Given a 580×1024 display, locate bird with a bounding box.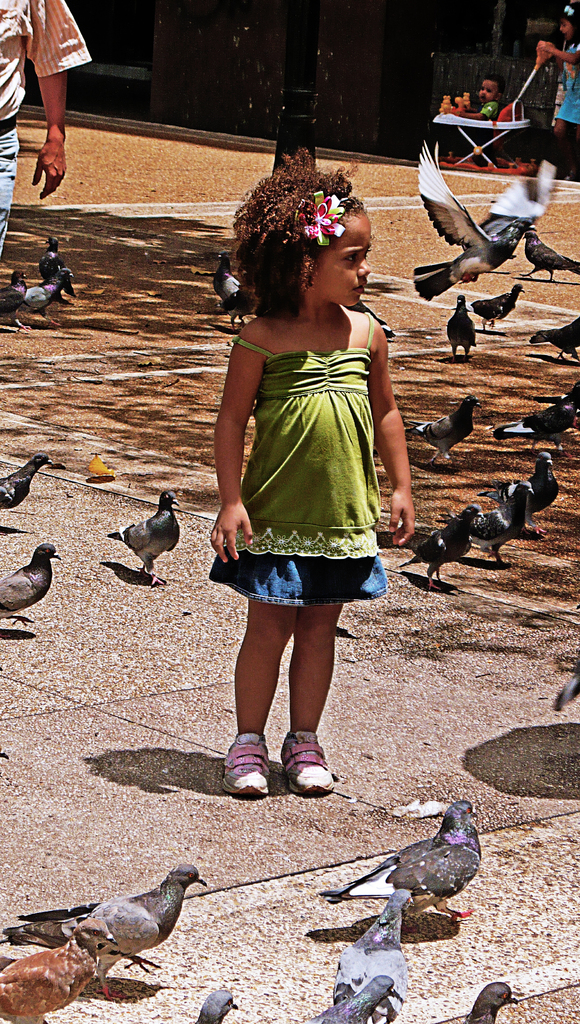
Located: detection(331, 888, 407, 1023).
